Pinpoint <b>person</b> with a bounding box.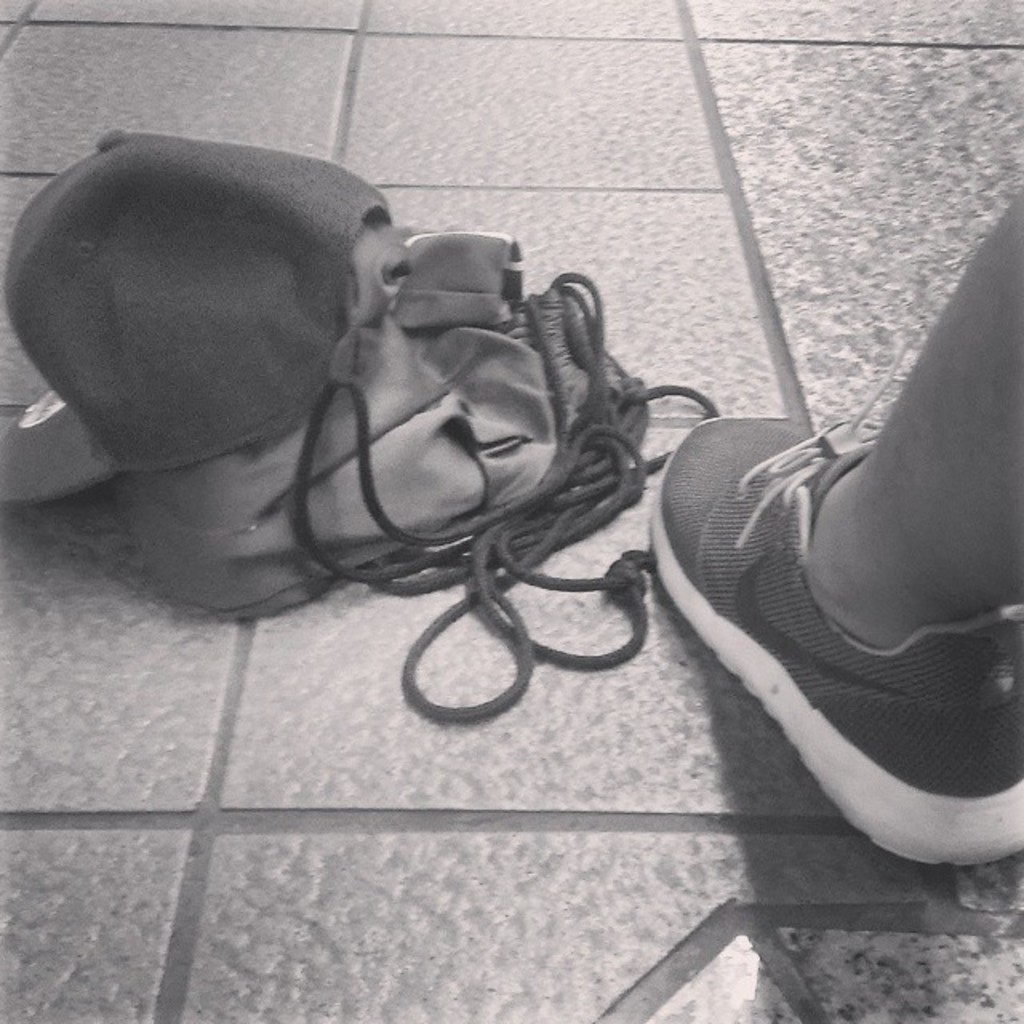
<box>634,168,1022,888</box>.
